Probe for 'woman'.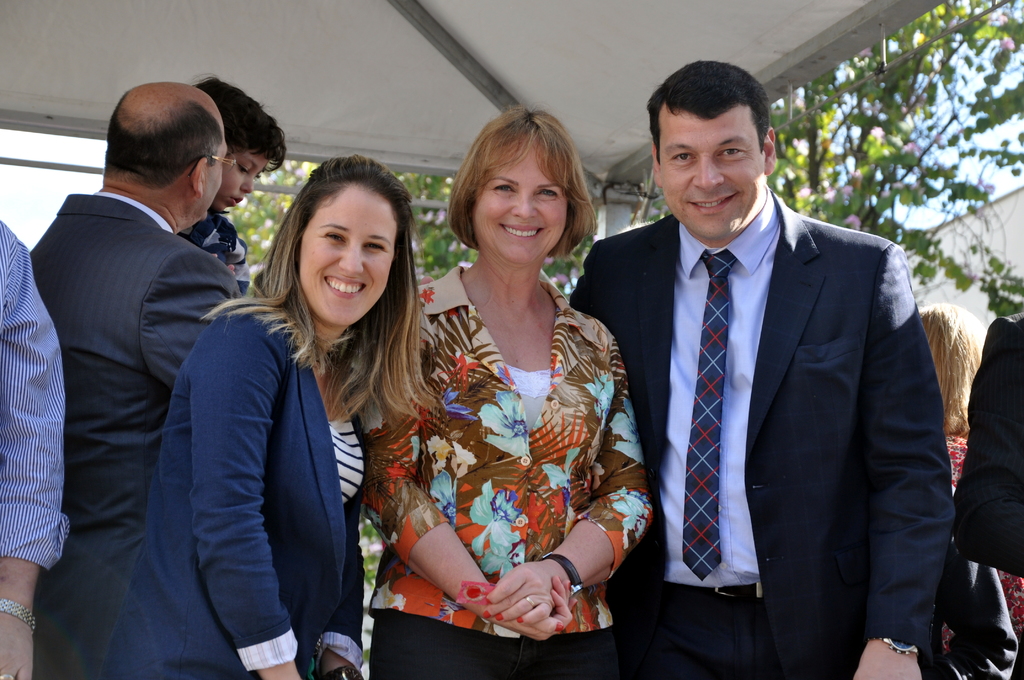
Probe result: {"x1": 381, "y1": 115, "x2": 648, "y2": 627}.
